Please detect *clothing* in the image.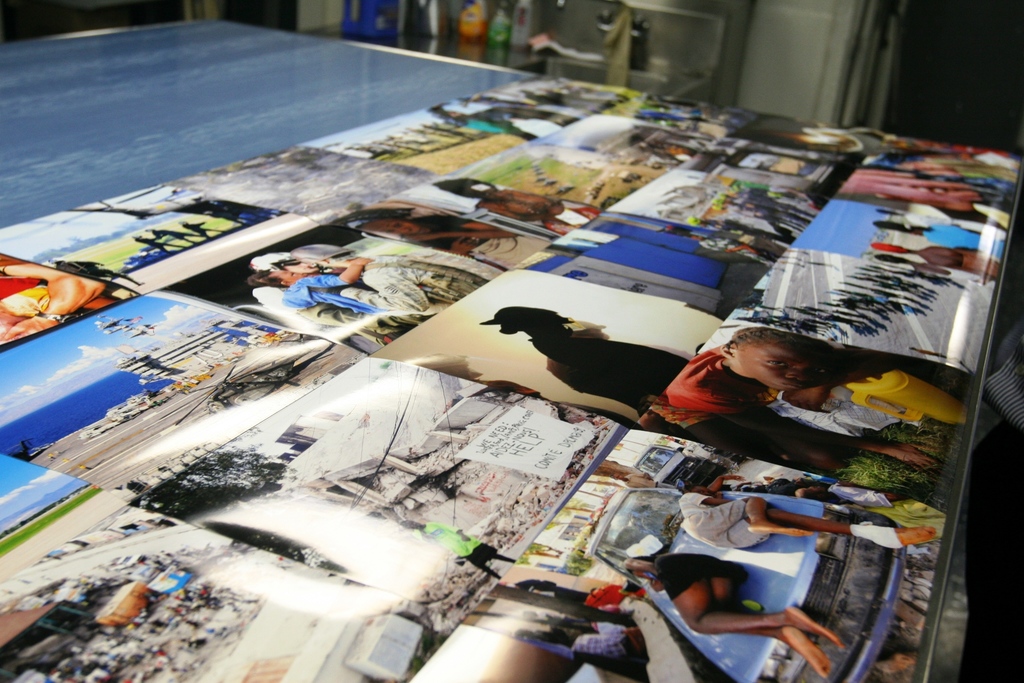
box(548, 326, 694, 415).
